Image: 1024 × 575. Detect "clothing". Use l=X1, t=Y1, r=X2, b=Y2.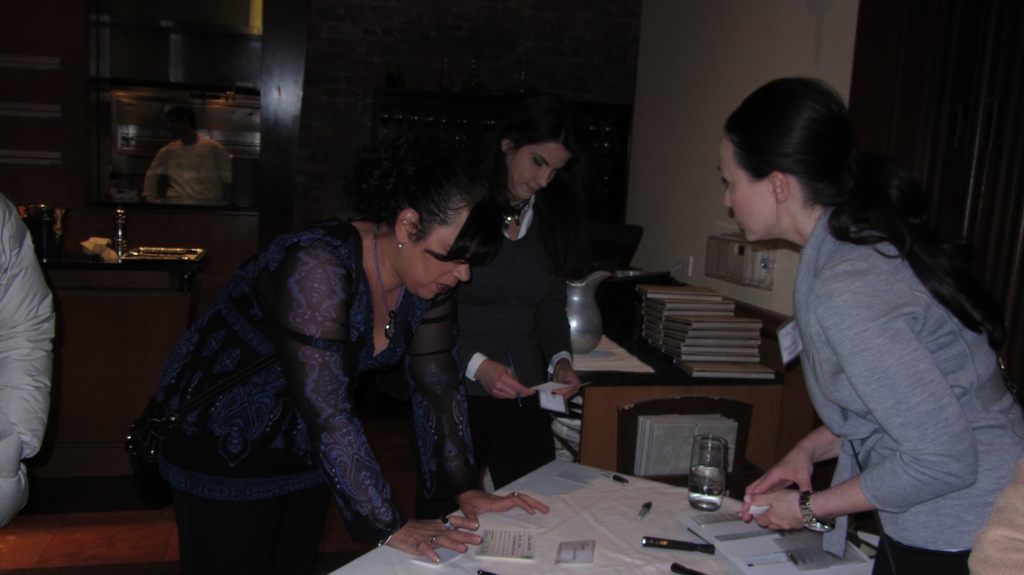
l=447, t=177, r=575, b=489.
